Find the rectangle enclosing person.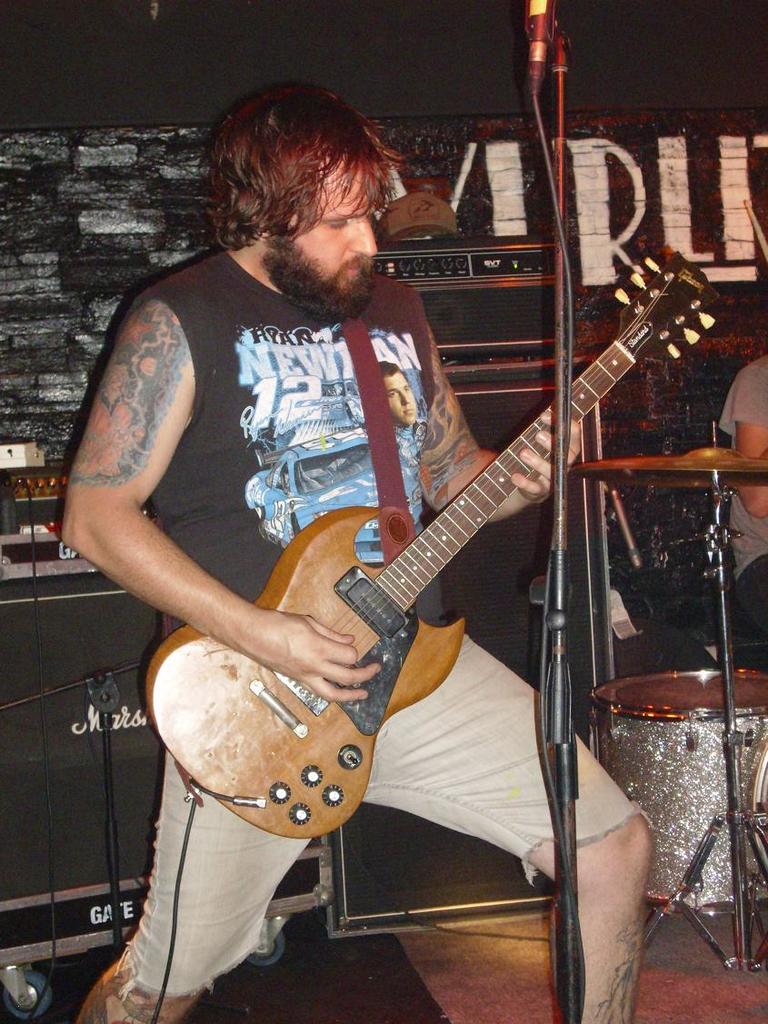
BBox(141, 64, 661, 974).
